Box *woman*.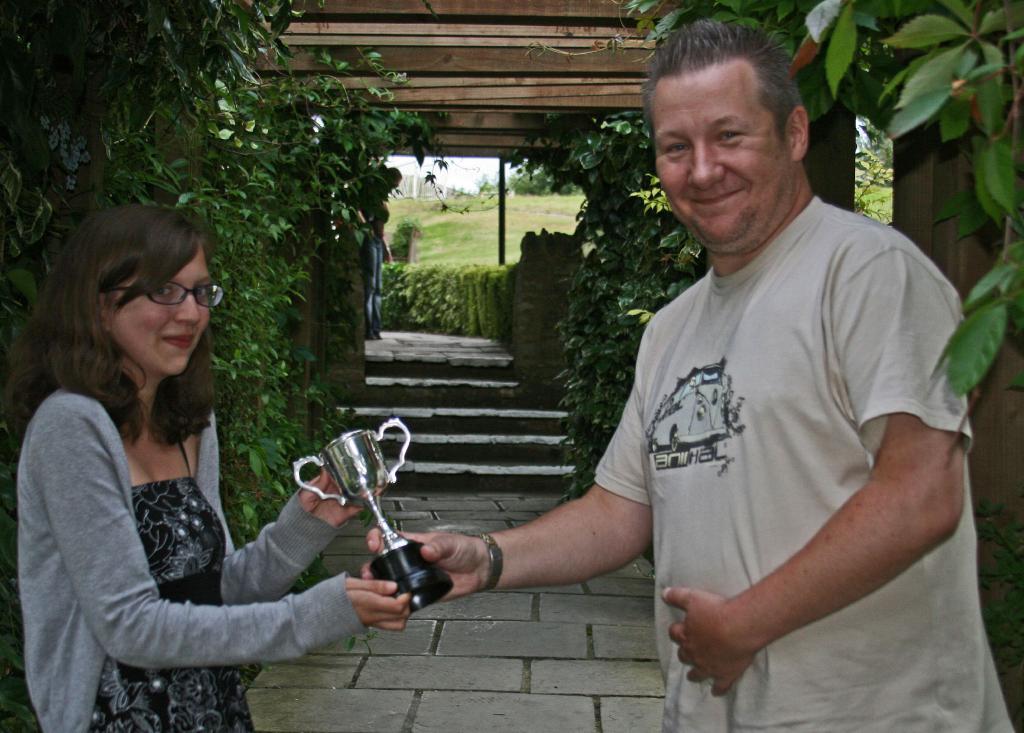
<region>8, 185, 346, 732</region>.
